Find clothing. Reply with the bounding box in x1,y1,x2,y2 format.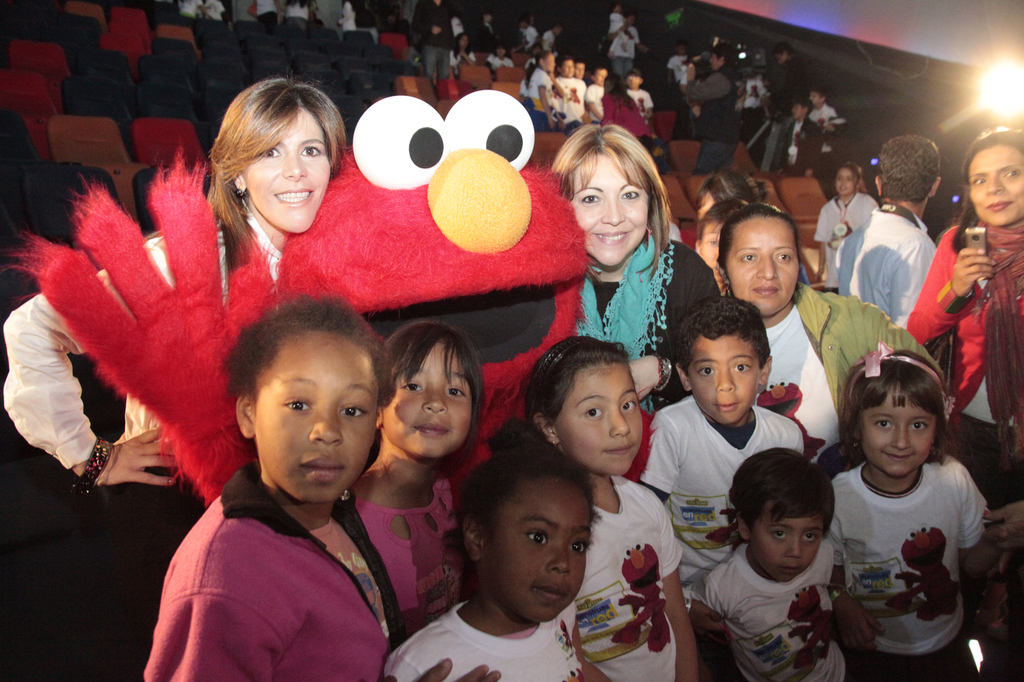
687,550,871,681.
